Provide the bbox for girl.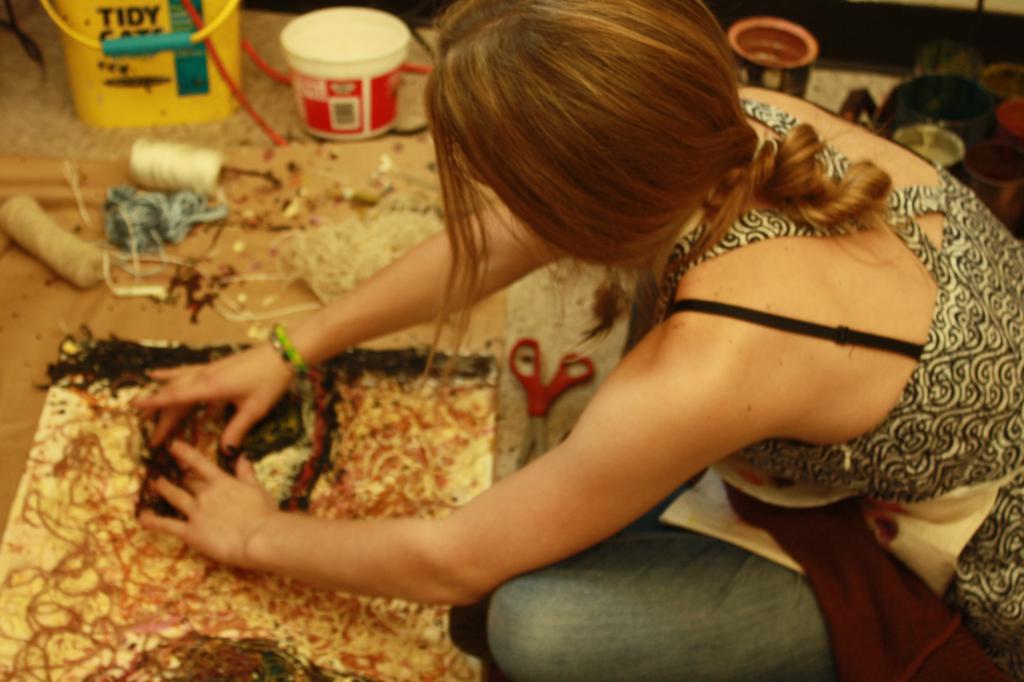
(134,0,1023,681).
